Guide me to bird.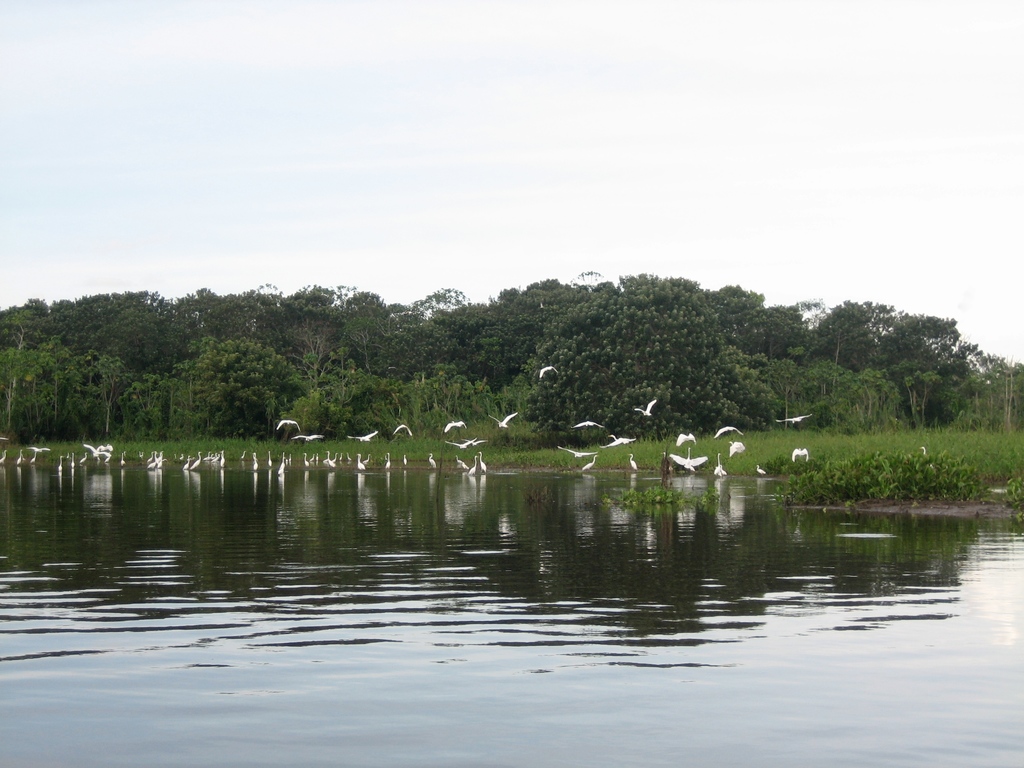
Guidance: bbox=(572, 416, 609, 426).
